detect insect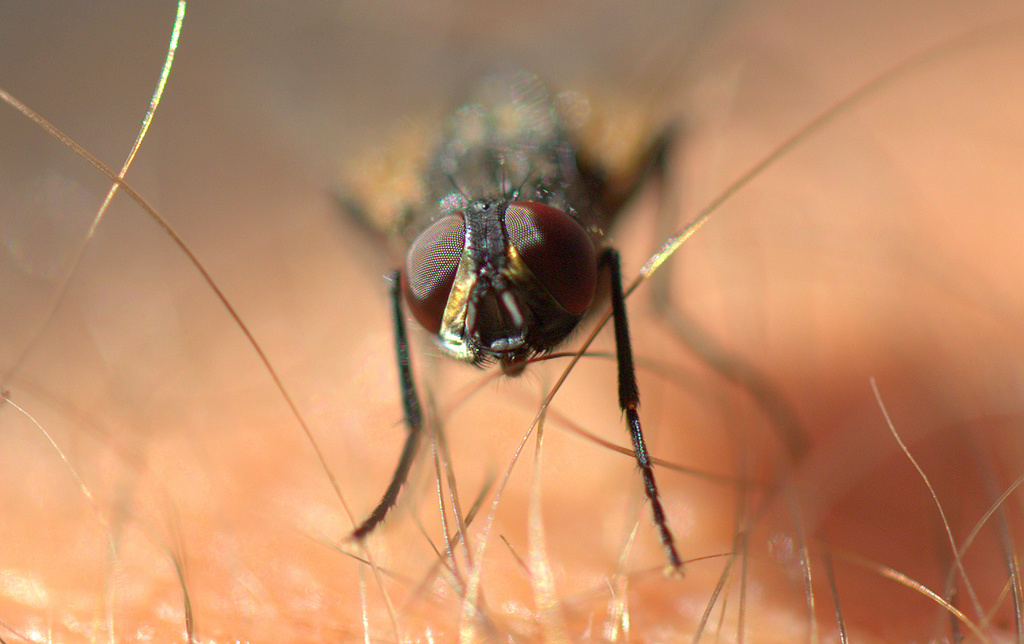
BBox(339, 68, 685, 572)
